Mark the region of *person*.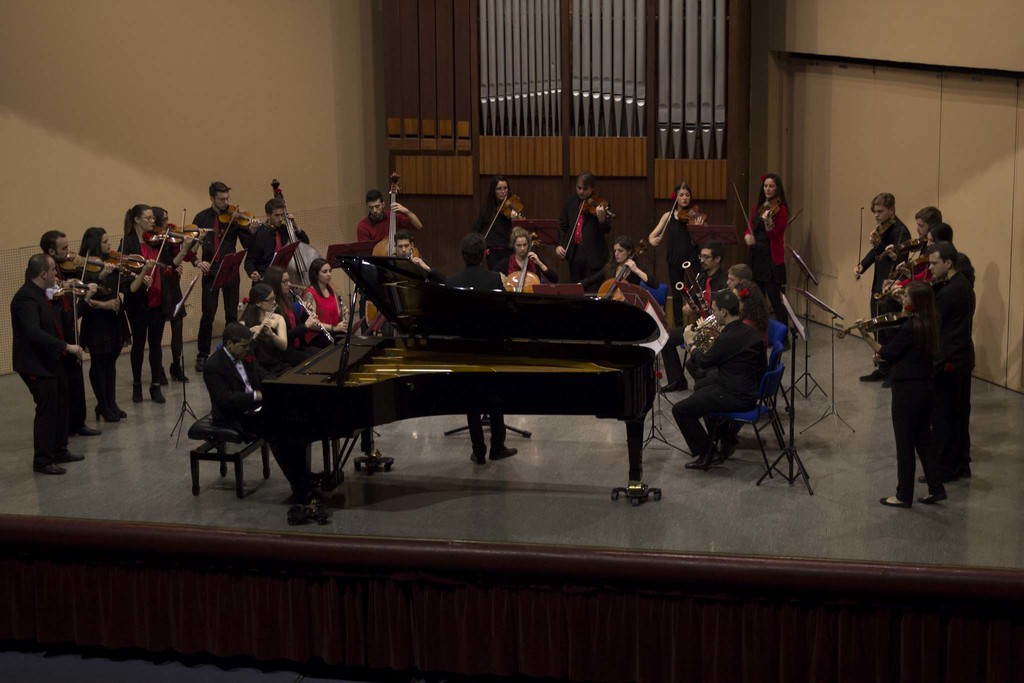
Region: x1=742, y1=170, x2=791, y2=354.
